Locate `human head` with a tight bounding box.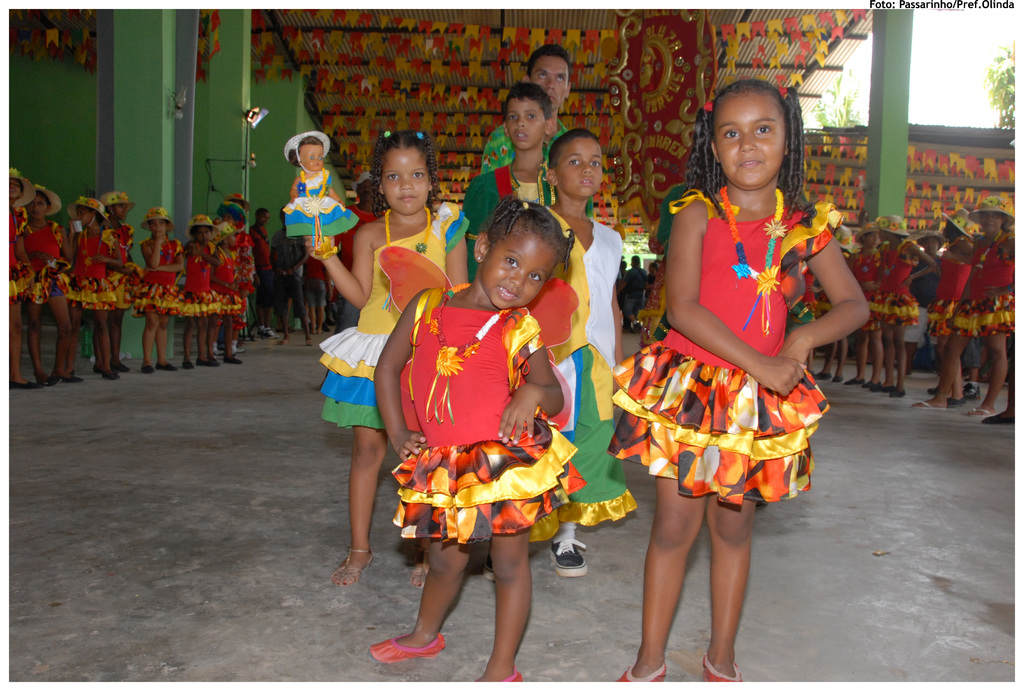
22,190,49,223.
